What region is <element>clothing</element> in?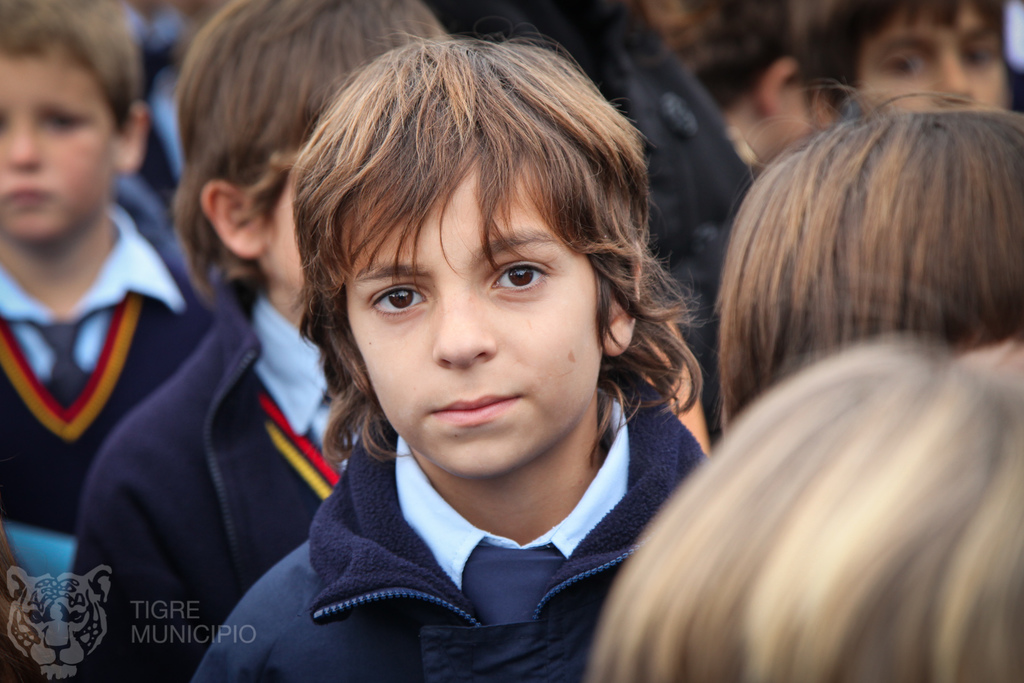
crop(67, 265, 359, 682).
